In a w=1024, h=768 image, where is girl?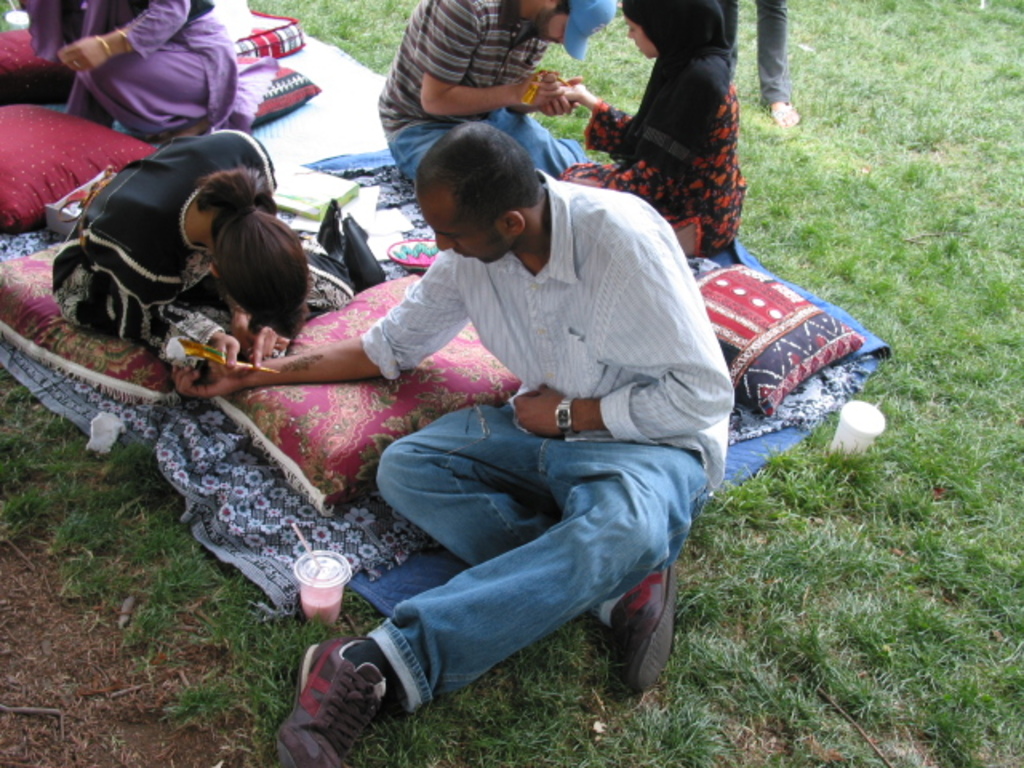
locate(48, 126, 314, 374).
